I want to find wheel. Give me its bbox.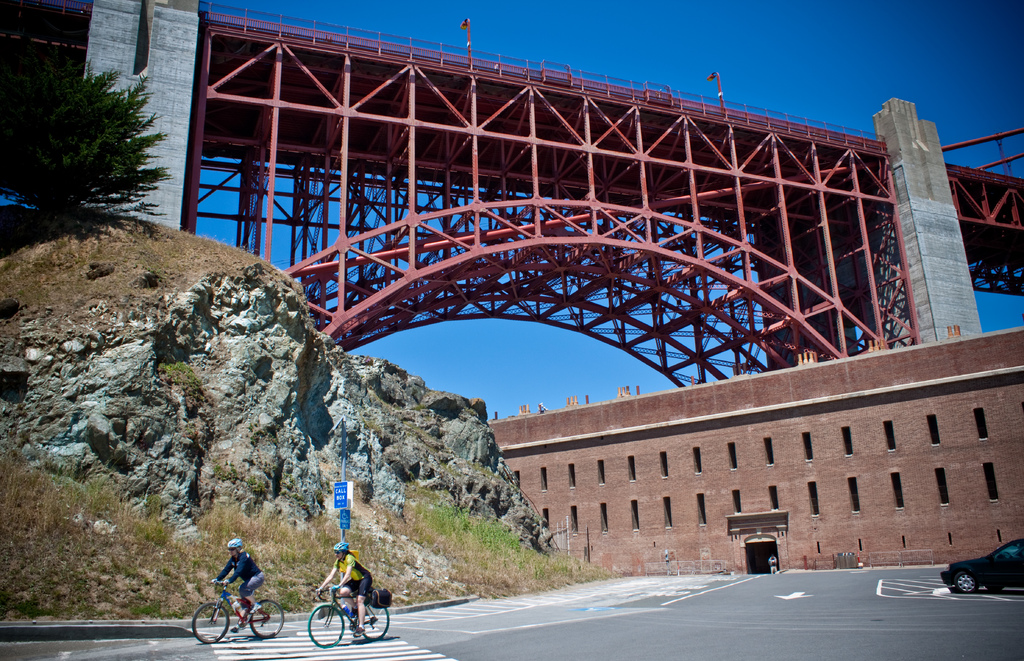
(249, 600, 287, 636).
